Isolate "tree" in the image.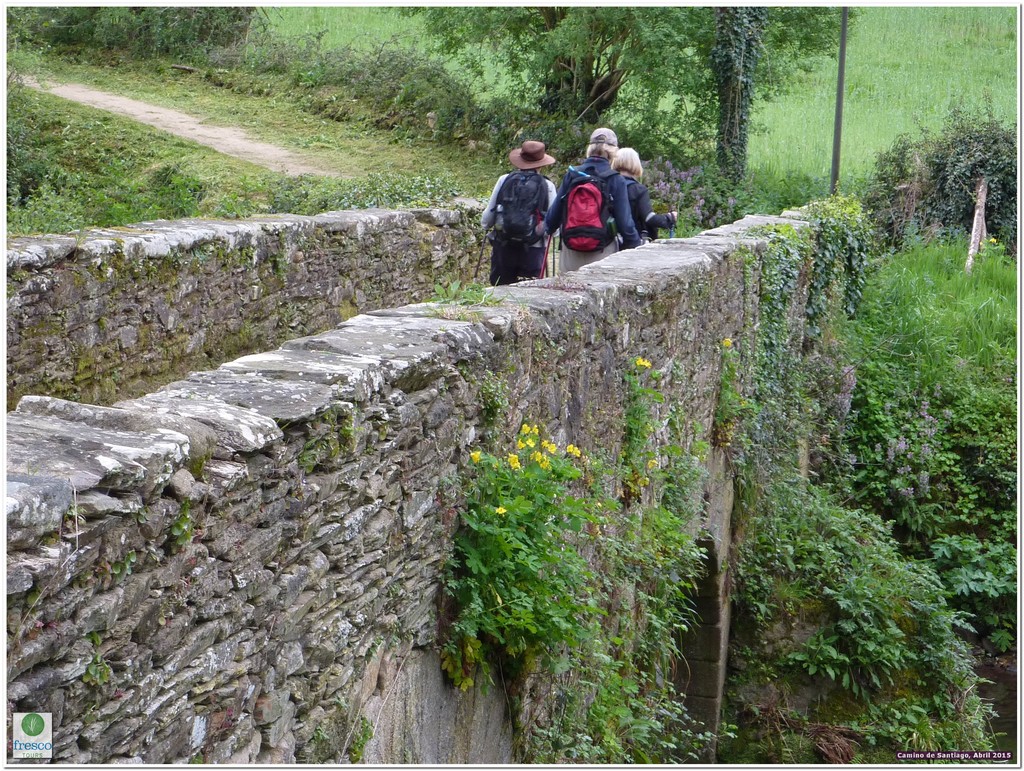
Isolated region: (x1=93, y1=3, x2=253, y2=56).
